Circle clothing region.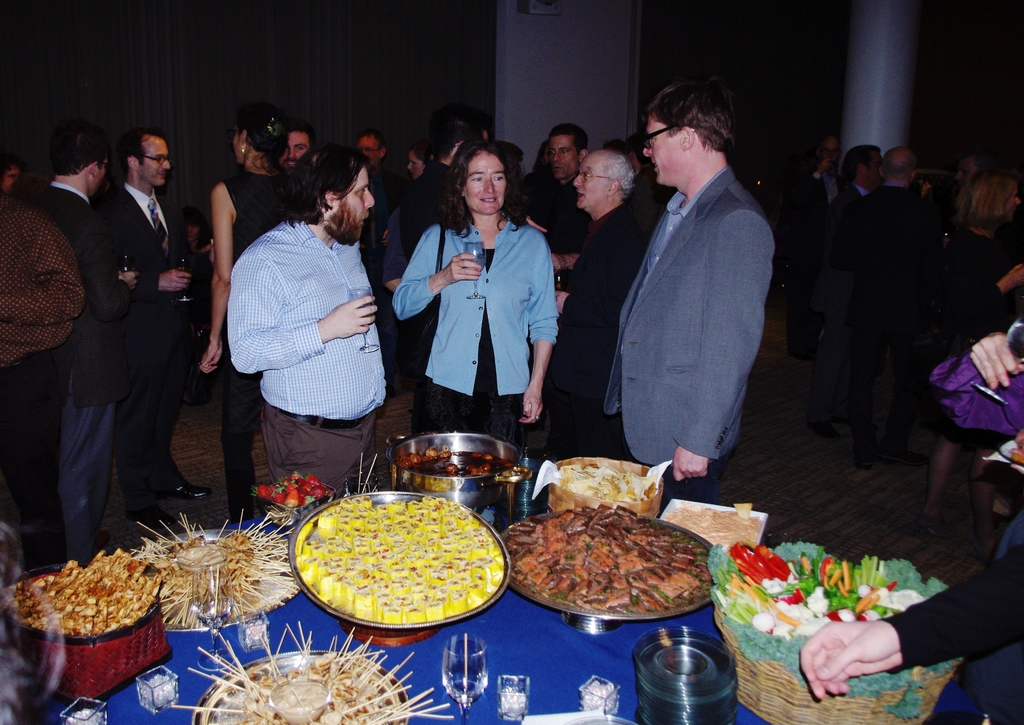
Region: x1=83 y1=170 x2=149 y2=534.
